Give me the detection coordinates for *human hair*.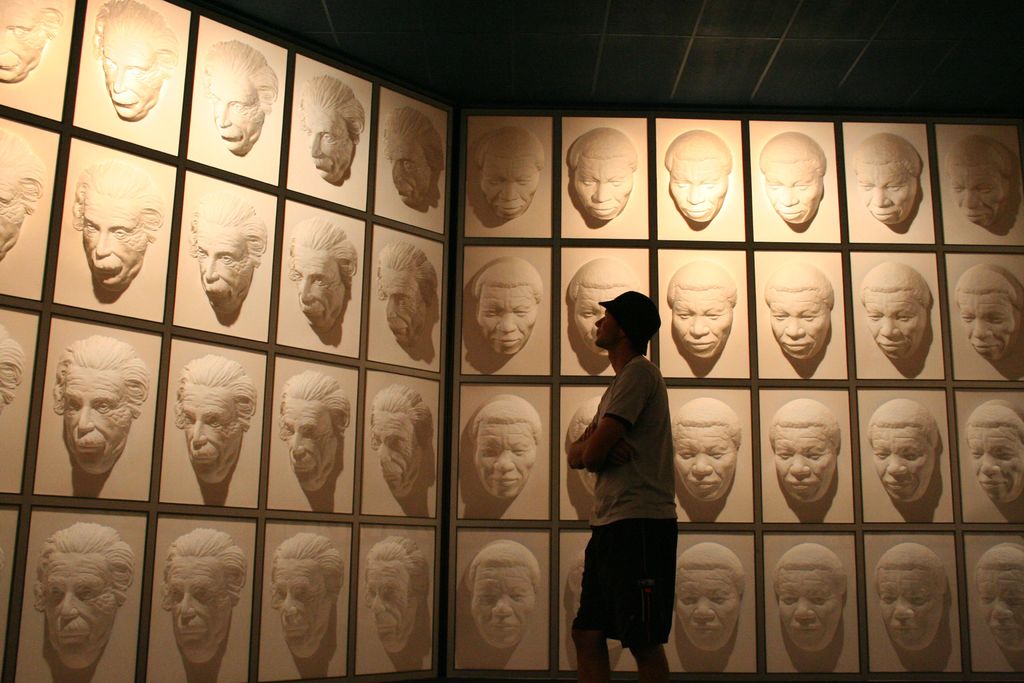
x1=866 y1=399 x2=939 y2=446.
